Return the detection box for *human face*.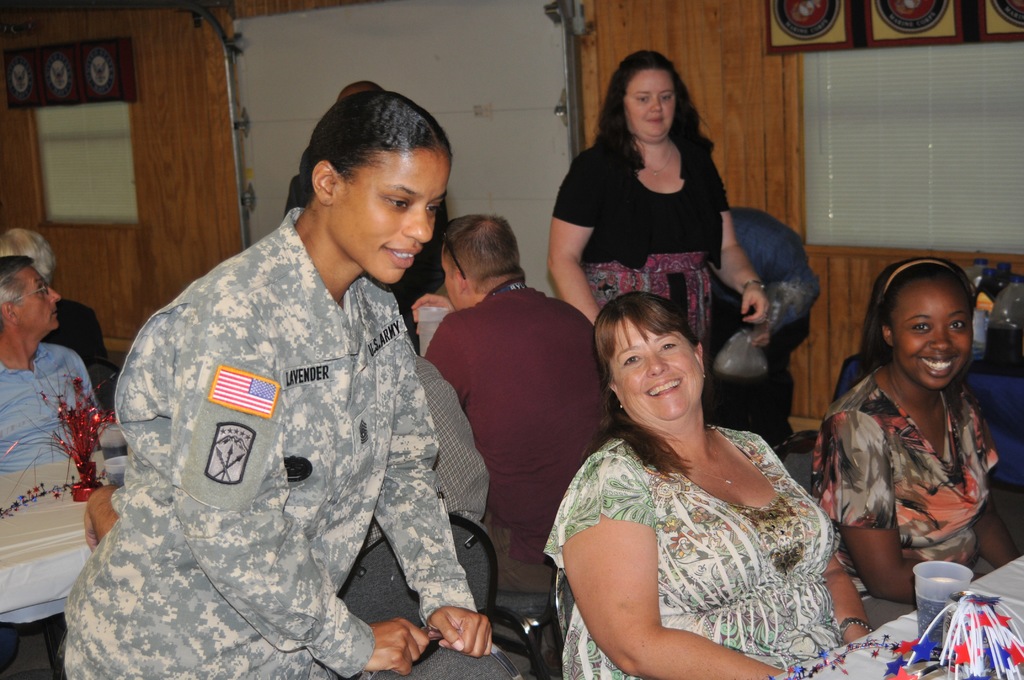
<region>623, 69, 675, 139</region>.
